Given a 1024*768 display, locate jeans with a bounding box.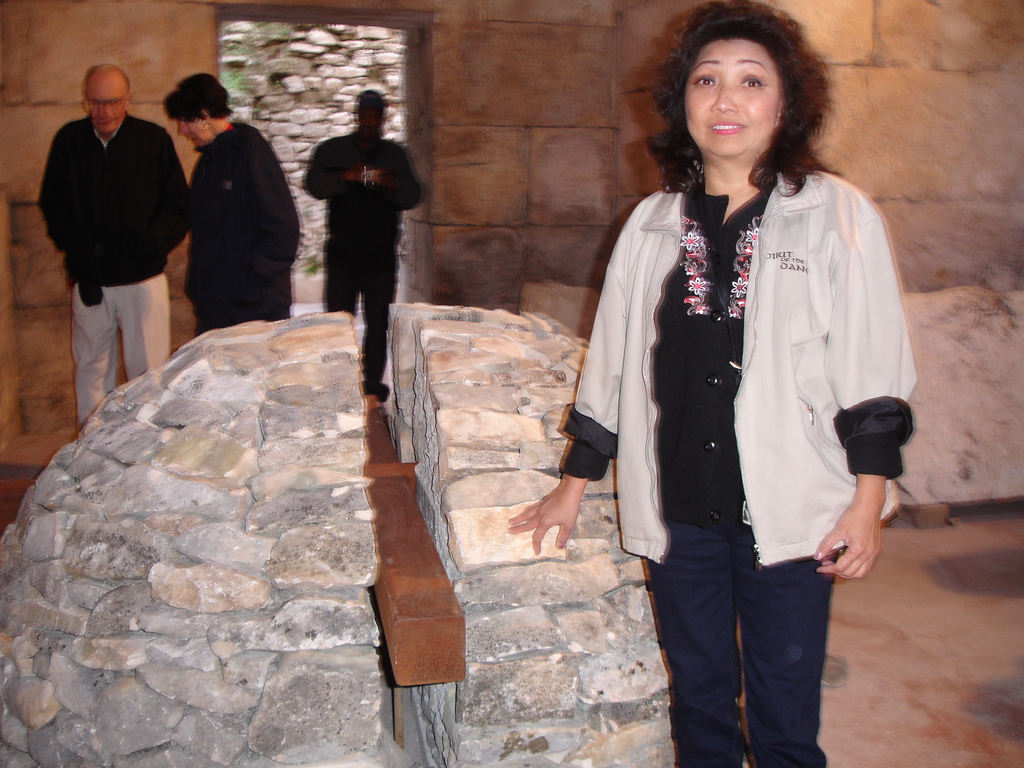
Located: bbox=[679, 533, 854, 755].
